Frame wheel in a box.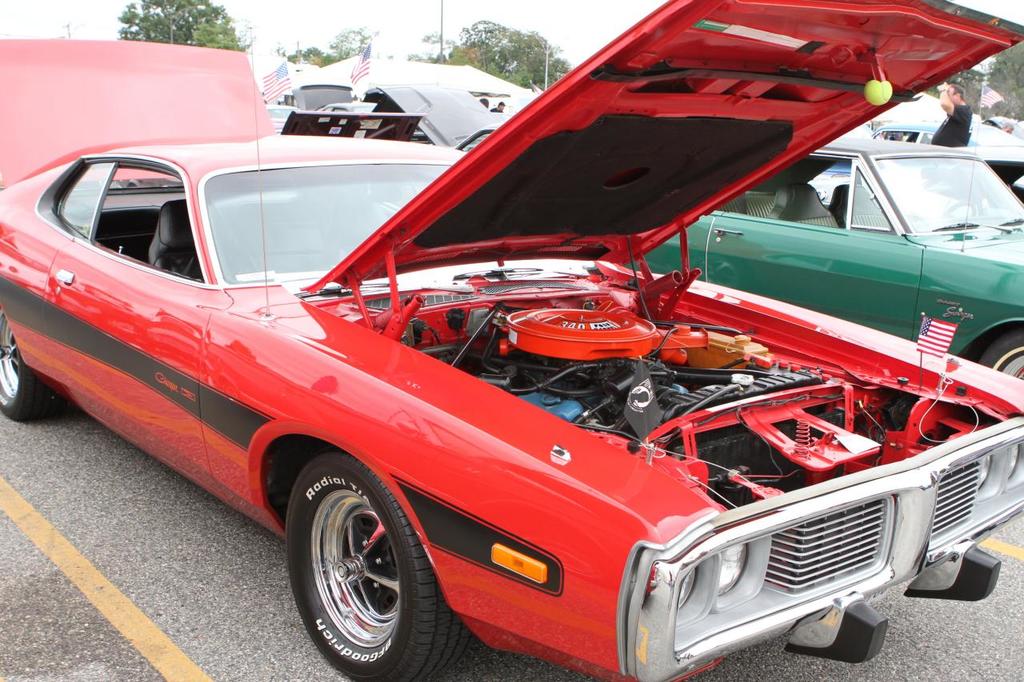
980,335,1023,381.
